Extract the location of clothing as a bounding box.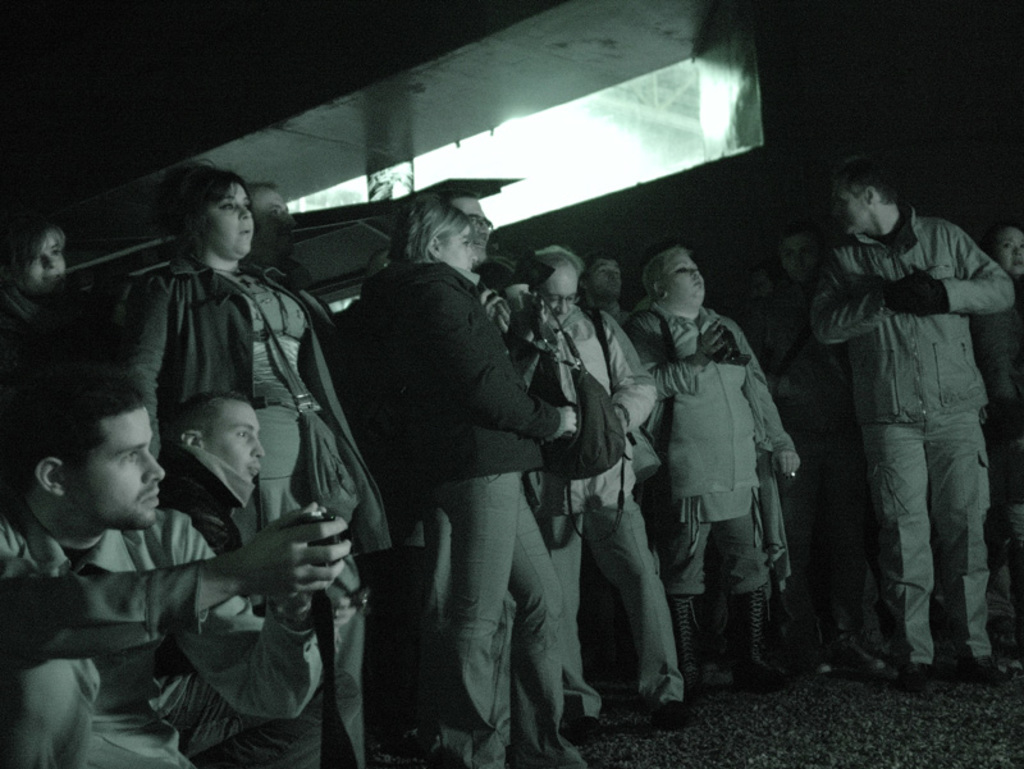
bbox(0, 290, 81, 418).
